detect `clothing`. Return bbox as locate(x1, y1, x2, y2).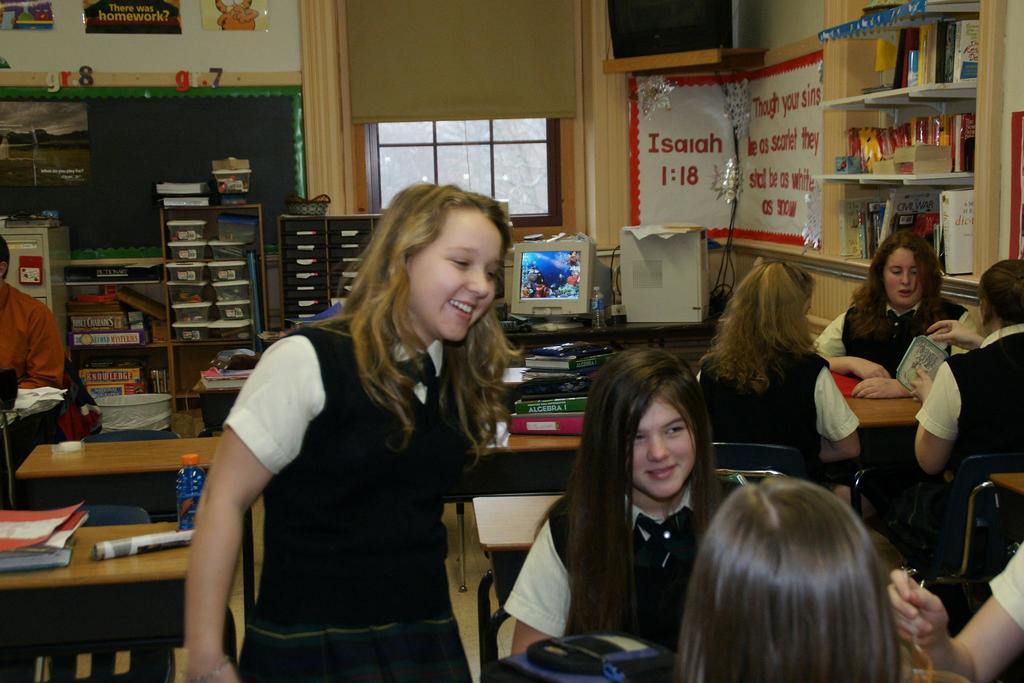
locate(698, 348, 876, 444).
